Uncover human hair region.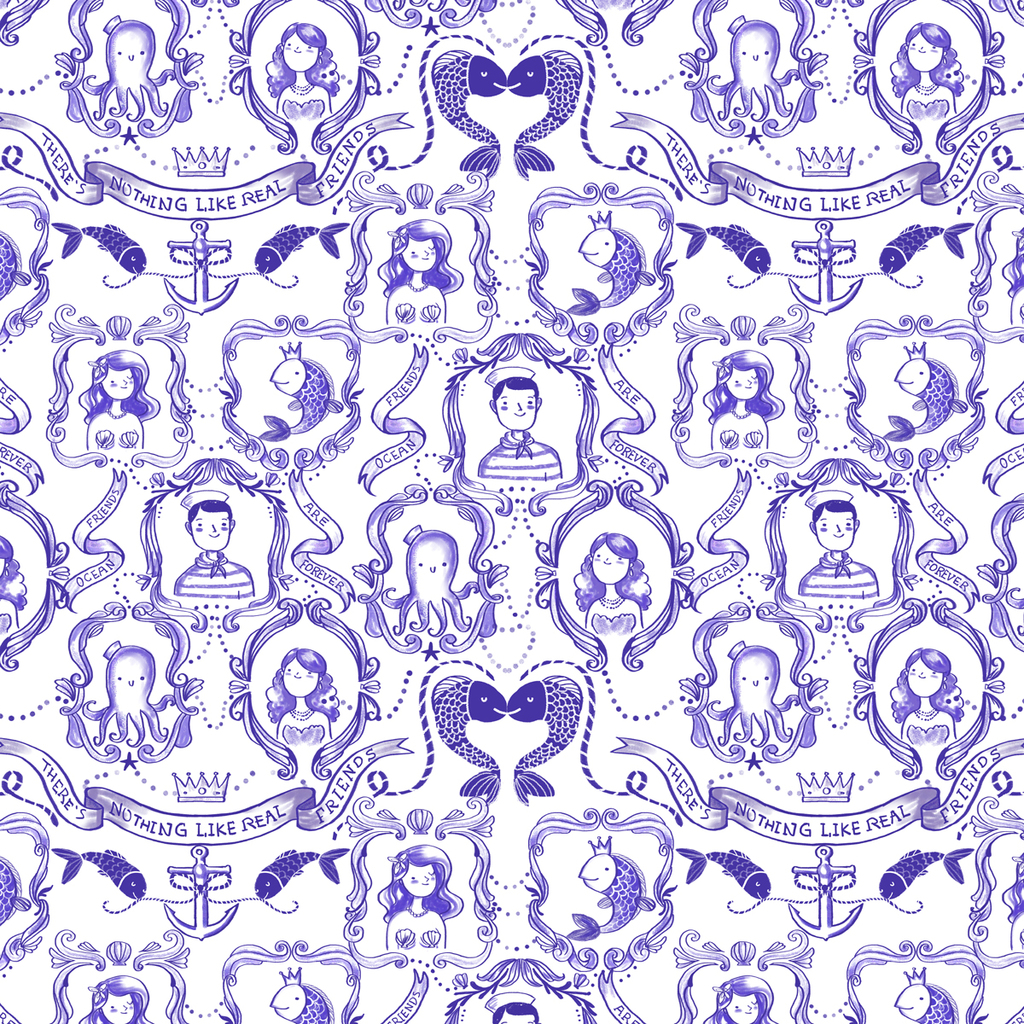
Uncovered: box(377, 841, 465, 928).
